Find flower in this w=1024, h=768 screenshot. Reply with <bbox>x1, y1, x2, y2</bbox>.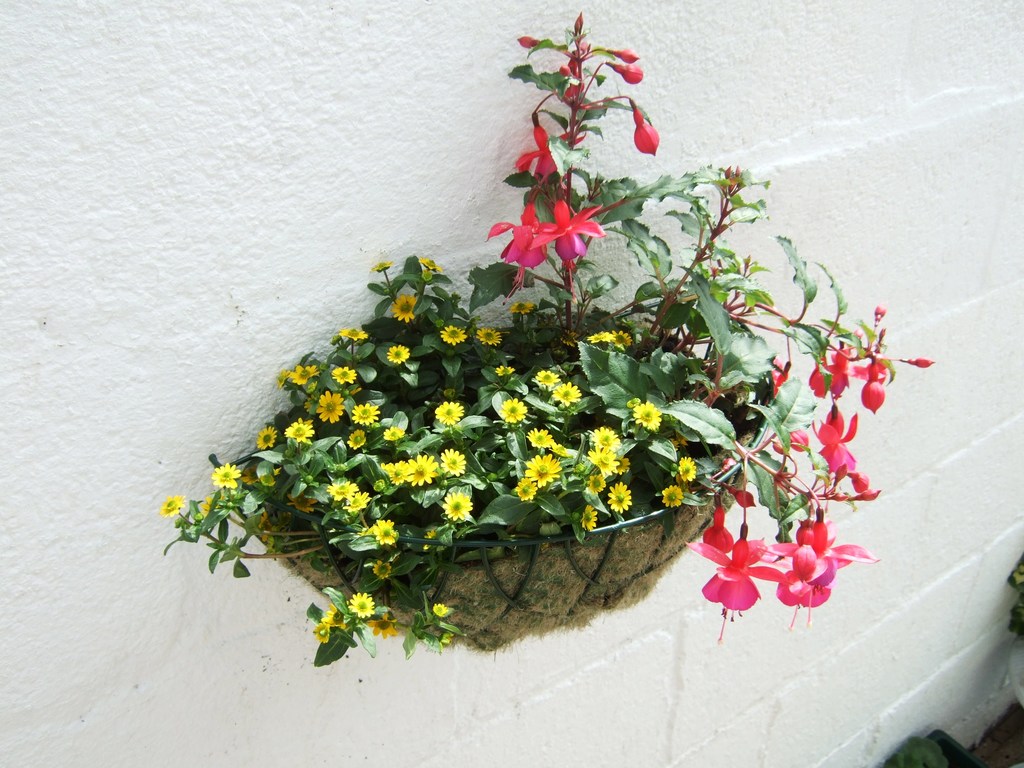
<bbox>345, 591, 374, 621</bbox>.
